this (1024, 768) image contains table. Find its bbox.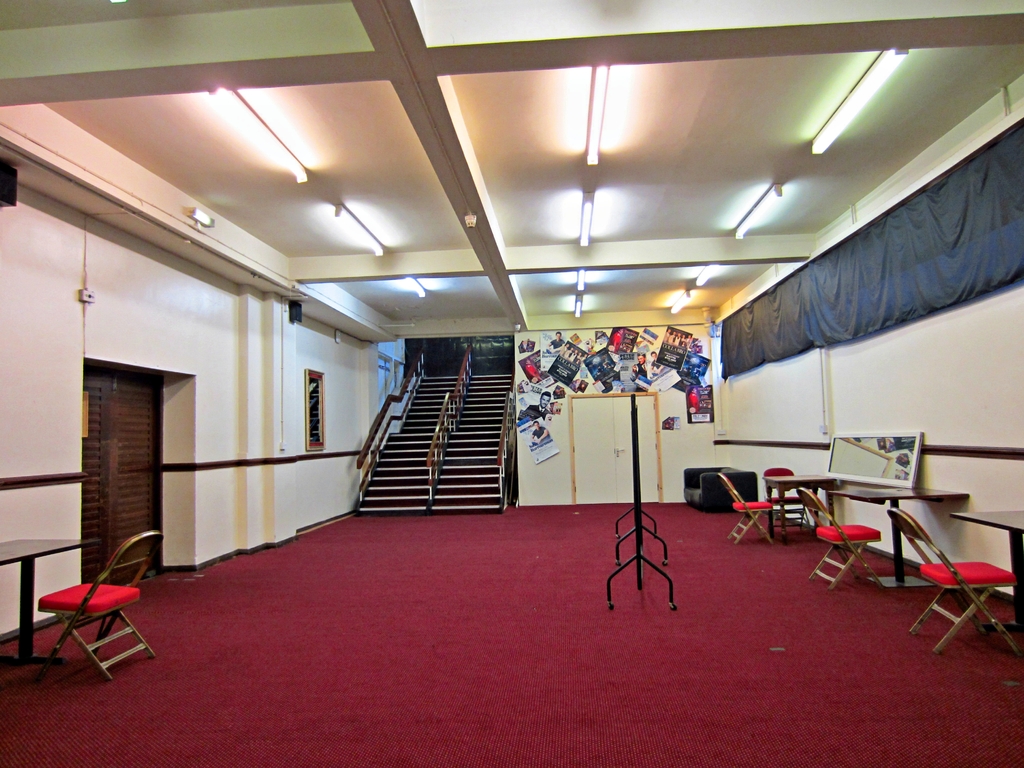
763 471 836 547.
